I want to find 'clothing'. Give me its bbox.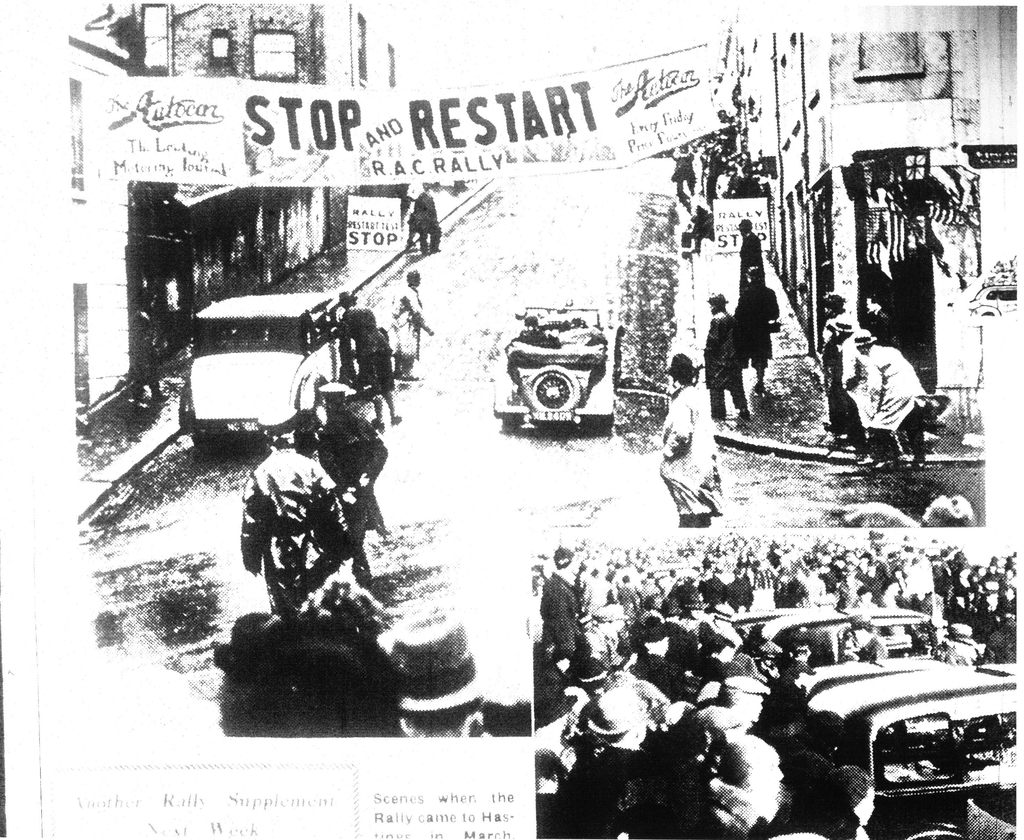
<region>696, 318, 751, 389</region>.
